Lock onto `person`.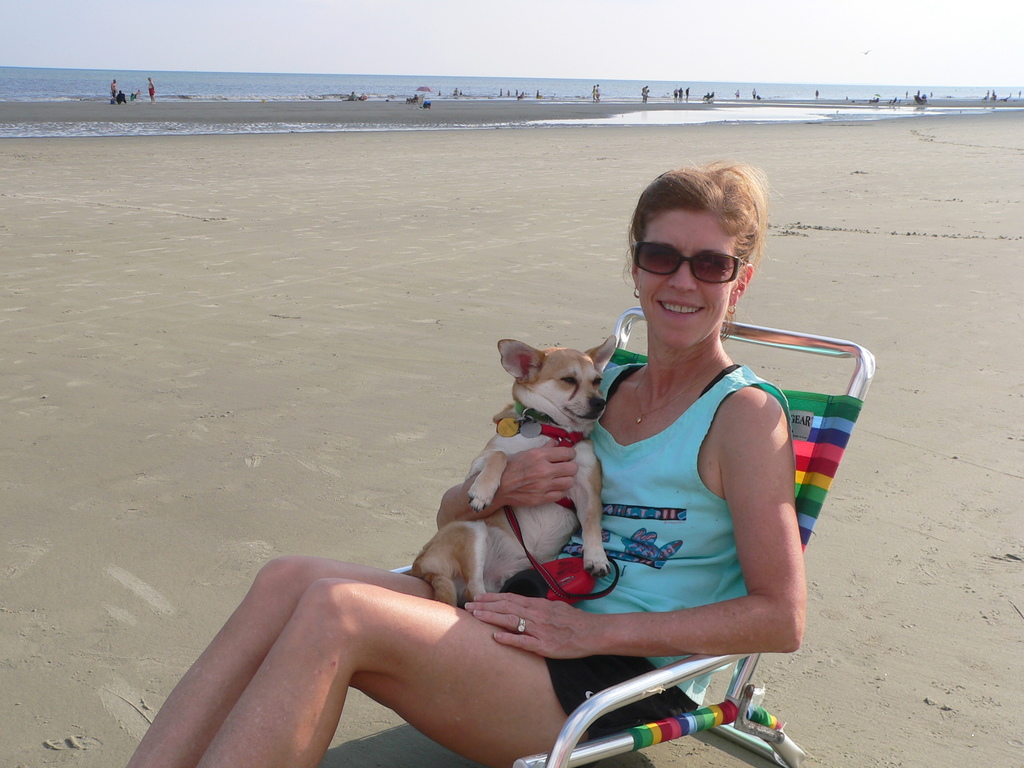
Locked: box(460, 90, 463, 95).
